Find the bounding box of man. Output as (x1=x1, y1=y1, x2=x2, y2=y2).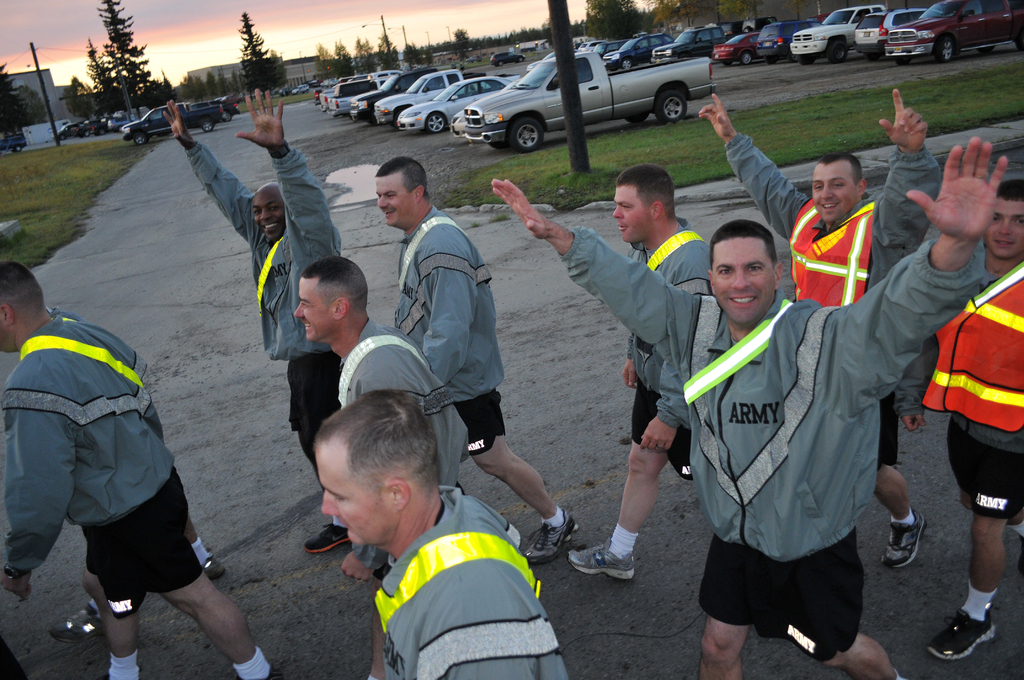
(x1=160, y1=84, x2=358, y2=558).
